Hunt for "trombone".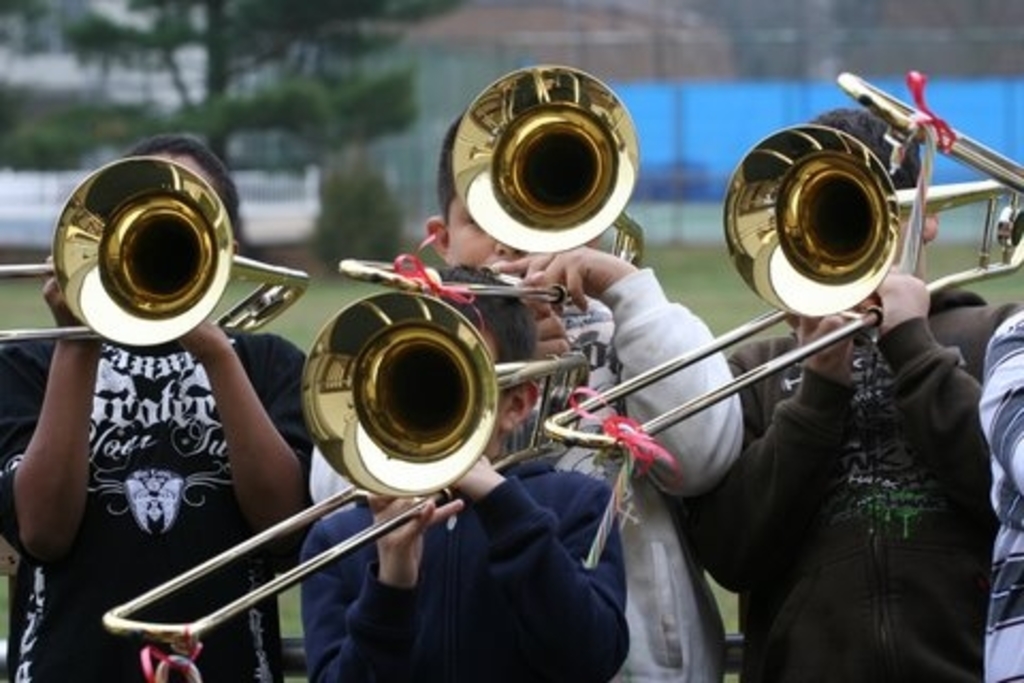
Hunted down at 96, 58, 649, 645.
